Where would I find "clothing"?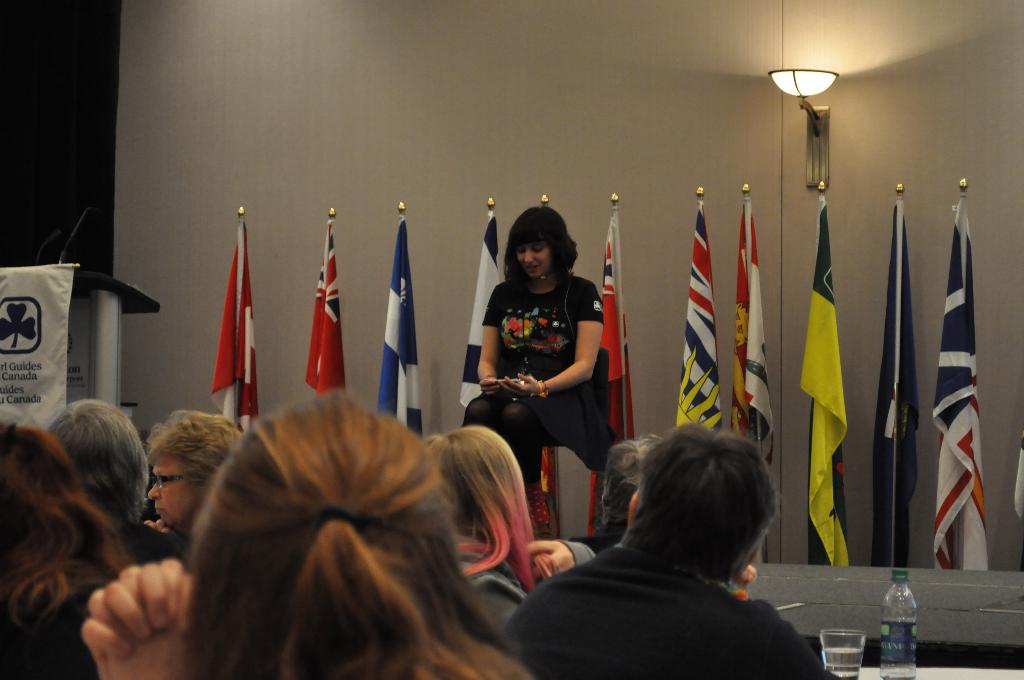
At x1=479 y1=260 x2=614 y2=472.
